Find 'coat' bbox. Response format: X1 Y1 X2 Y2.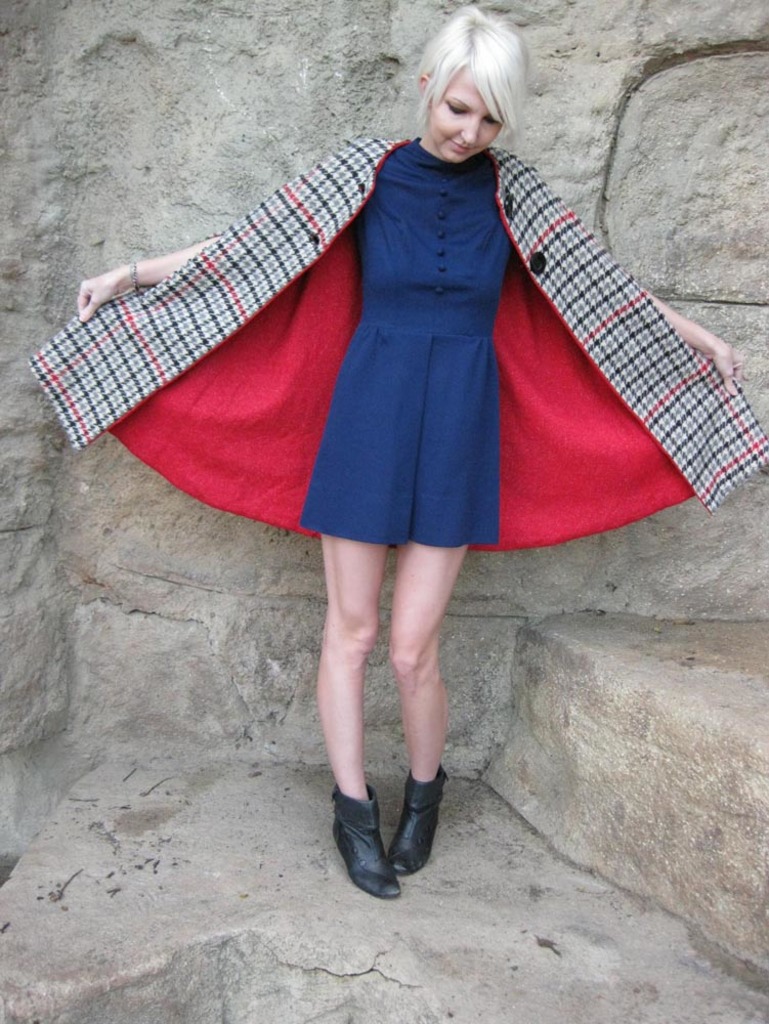
46 63 763 581.
